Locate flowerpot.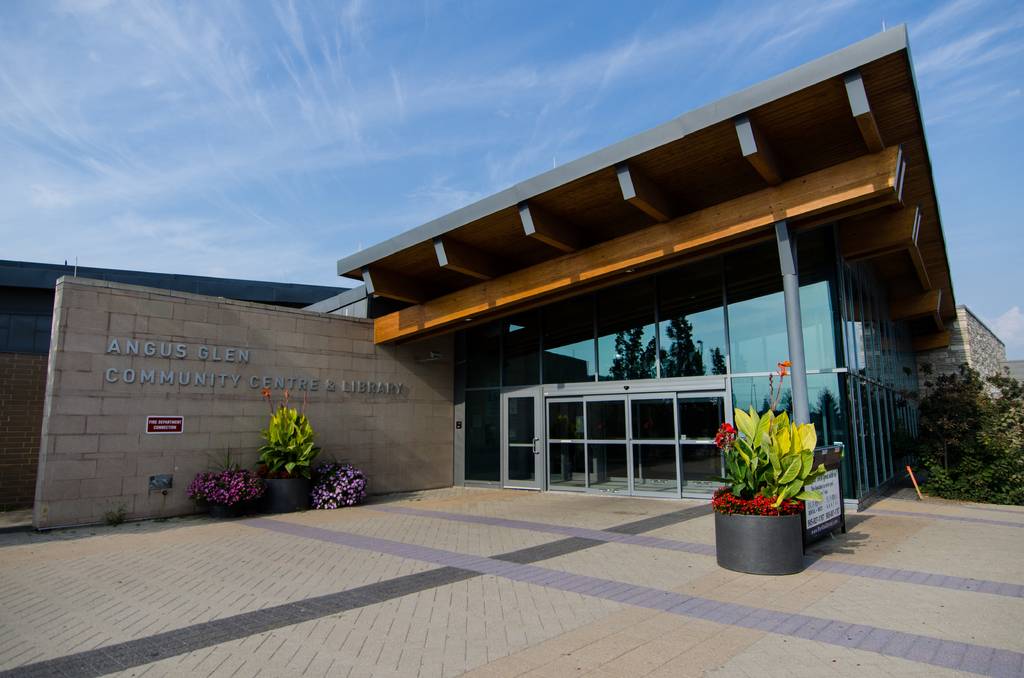
Bounding box: l=260, t=475, r=315, b=513.
